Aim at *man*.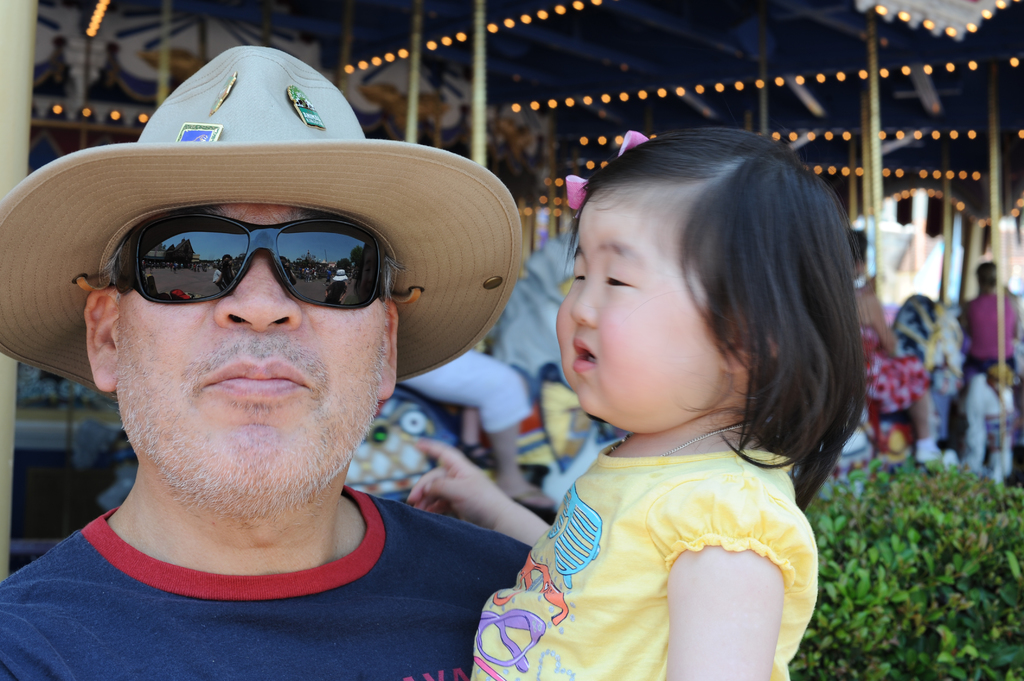
Aimed at Rect(956, 262, 1018, 387).
